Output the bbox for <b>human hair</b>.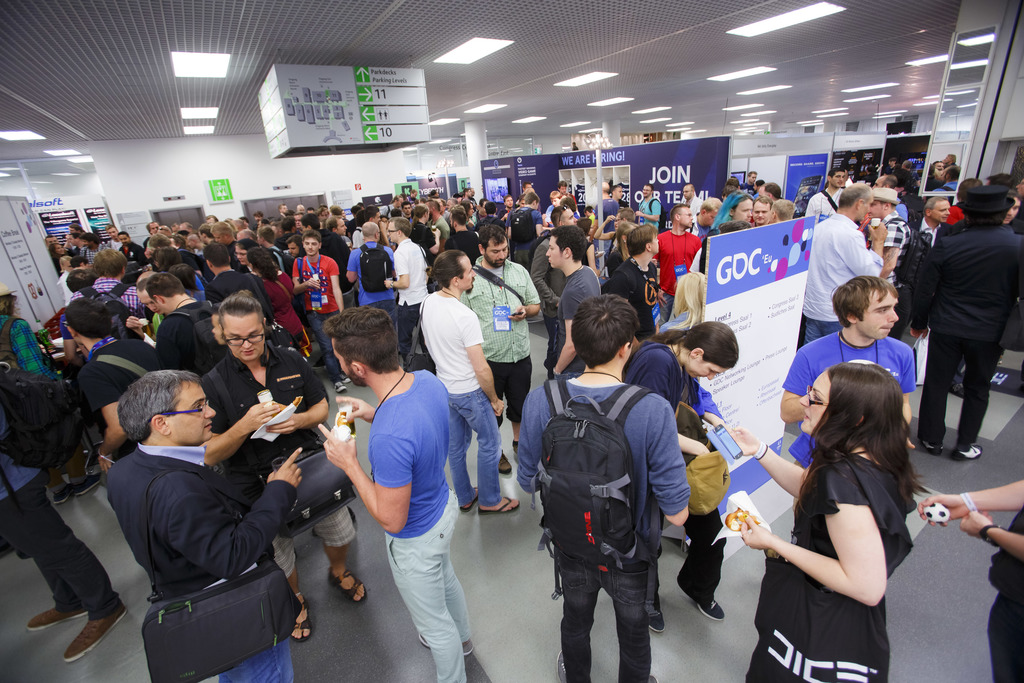
203:239:229:272.
